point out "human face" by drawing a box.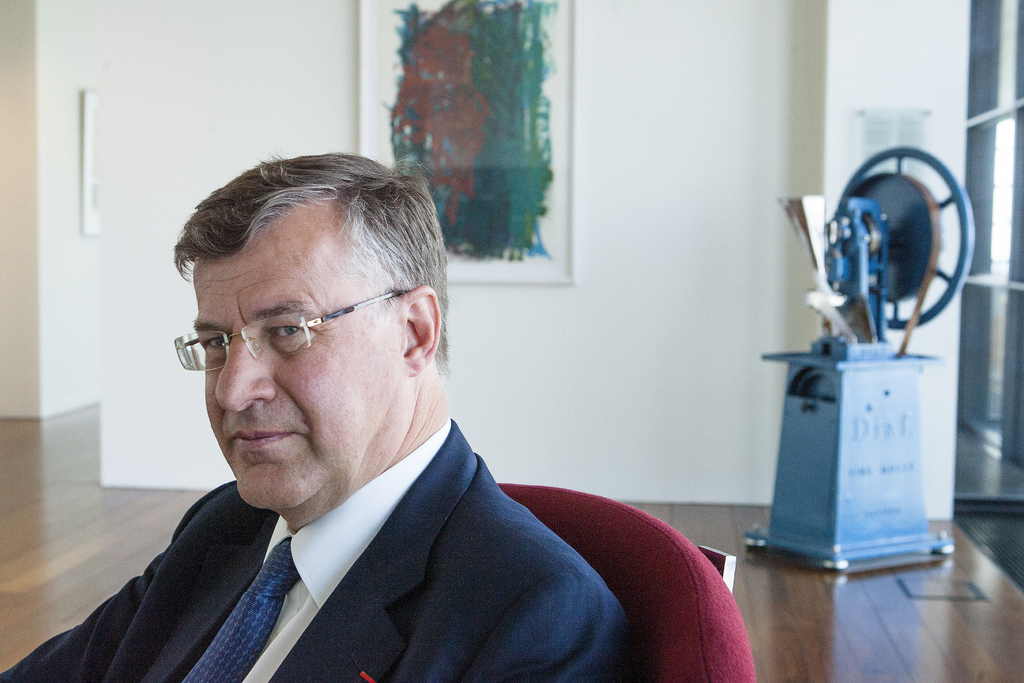
[left=194, top=245, right=404, bottom=509].
